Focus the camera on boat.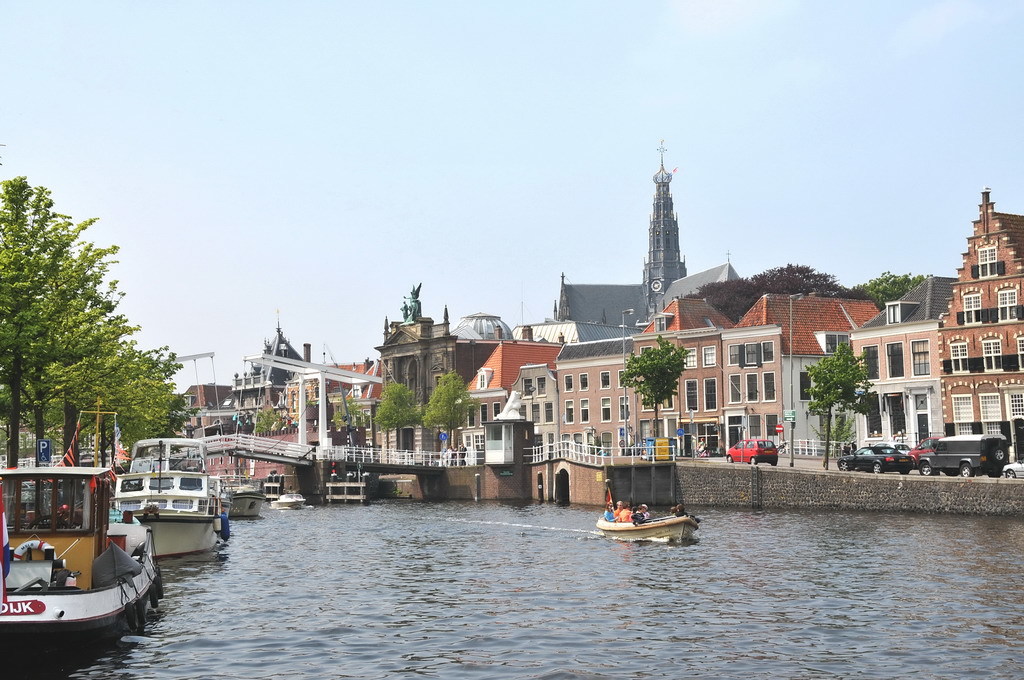
Focus region: x1=594, y1=510, x2=700, y2=545.
